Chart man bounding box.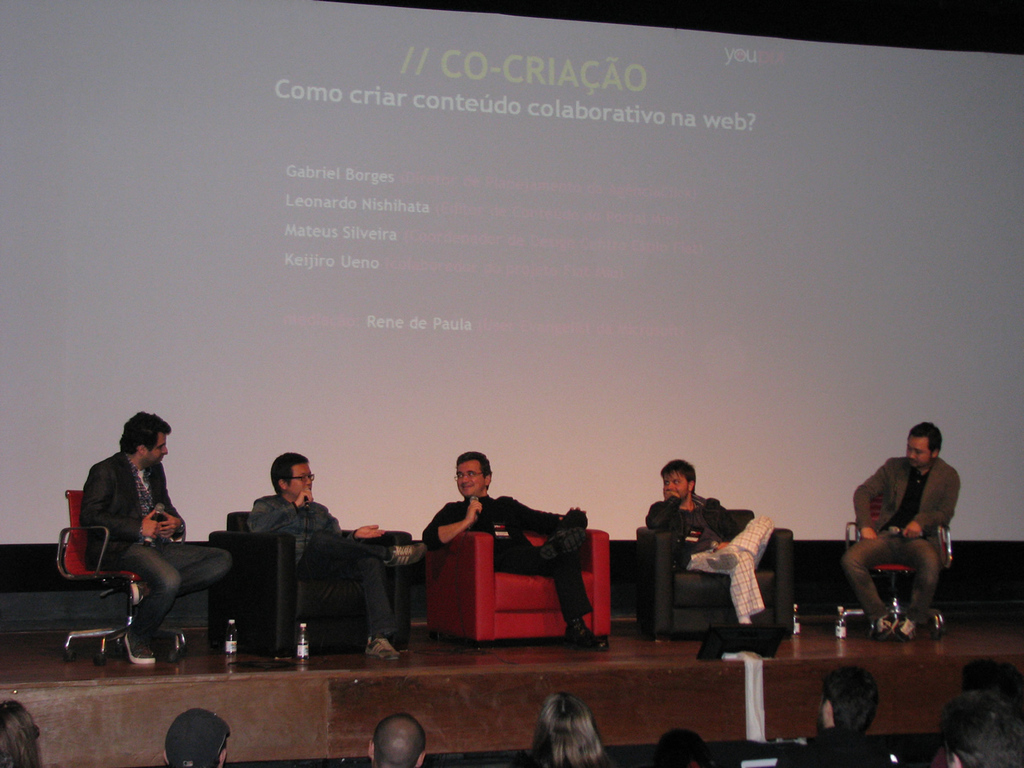
Charted: [left=938, top=690, right=1023, bottom=767].
